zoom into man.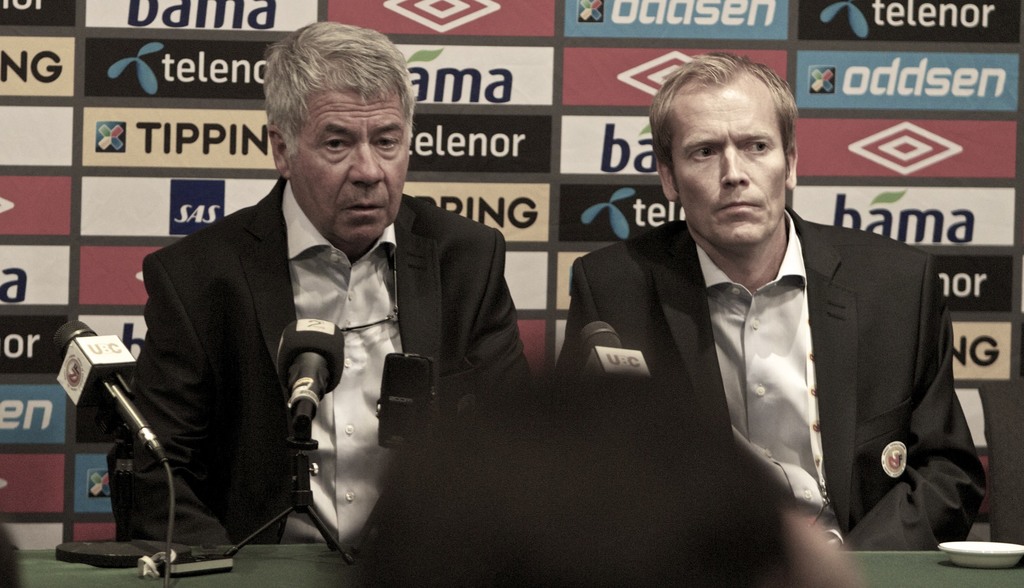
Zoom target: Rect(557, 52, 990, 556).
